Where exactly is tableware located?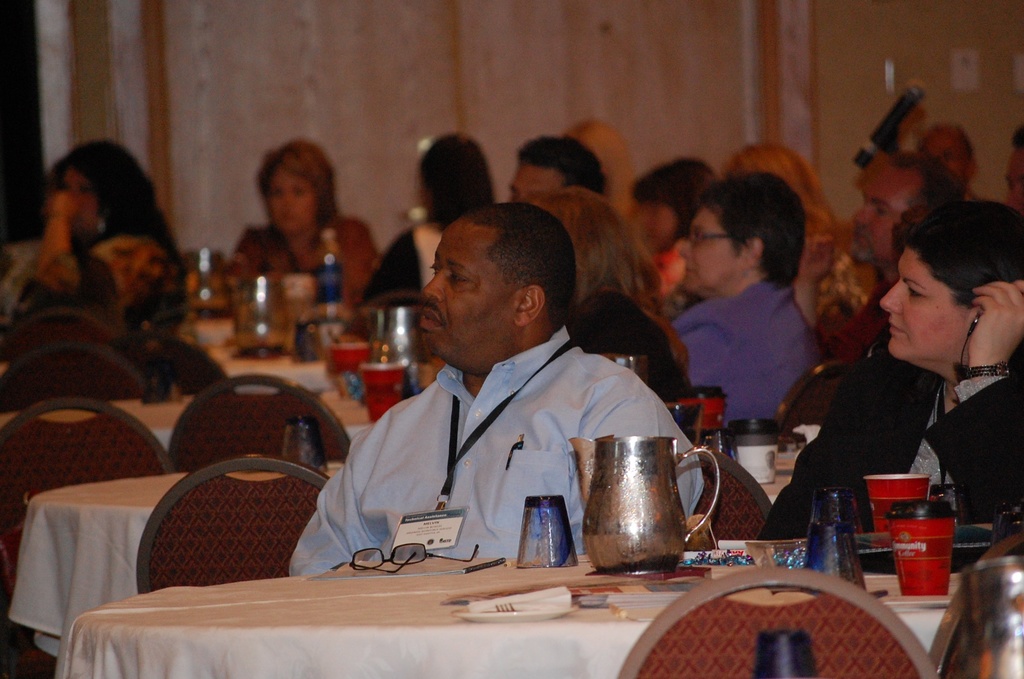
Its bounding box is Rect(586, 429, 724, 568).
